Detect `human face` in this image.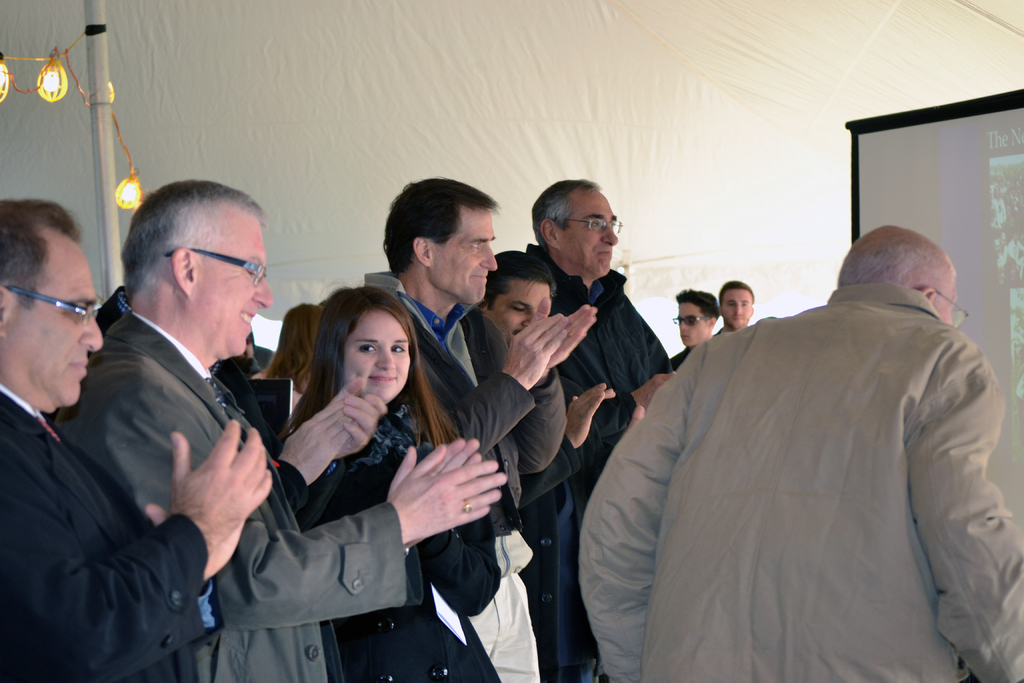
Detection: BBox(347, 310, 417, 405).
